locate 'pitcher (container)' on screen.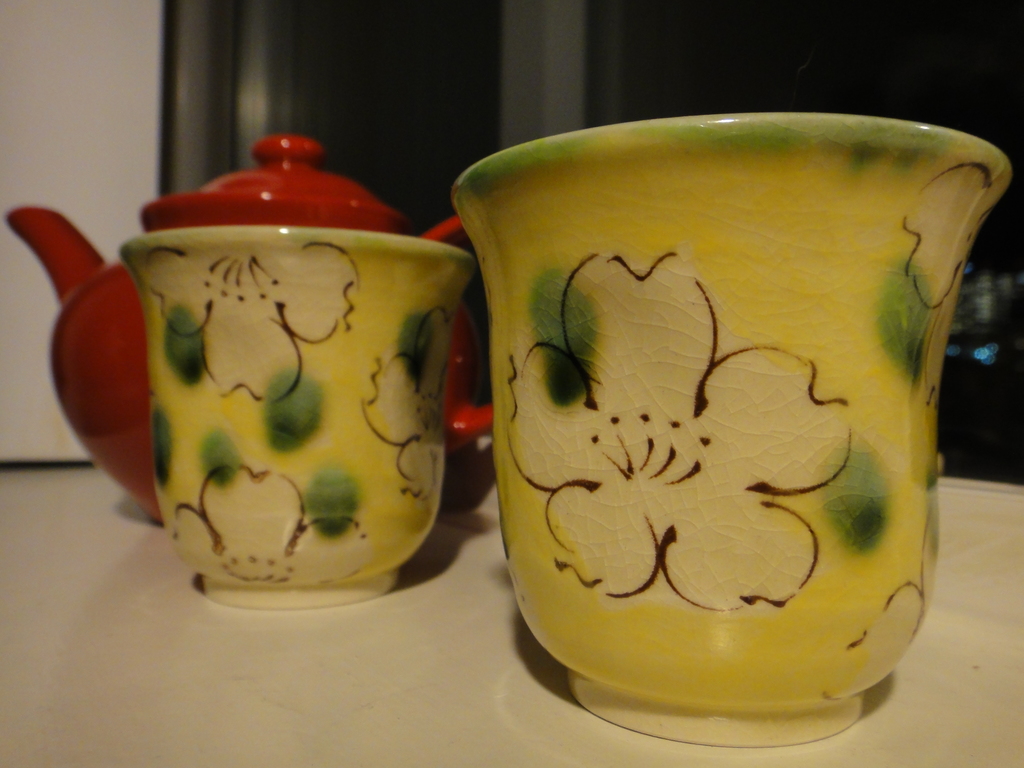
On screen at left=5, top=137, right=490, bottom=524.
